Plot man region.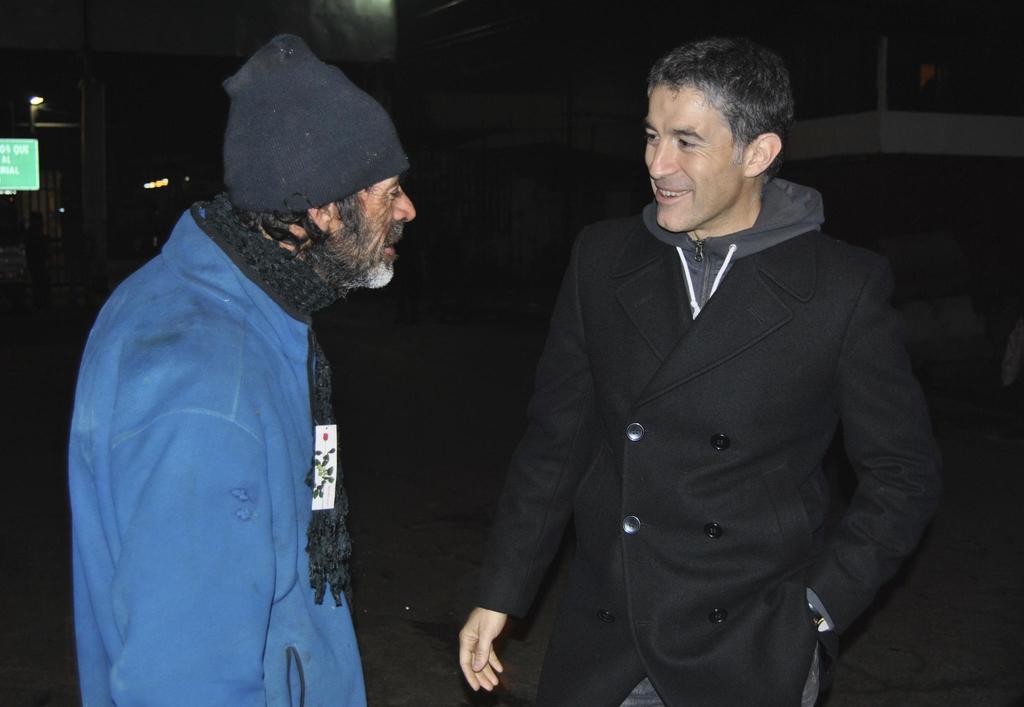
Plotted at (457, 40, 949, 706).
